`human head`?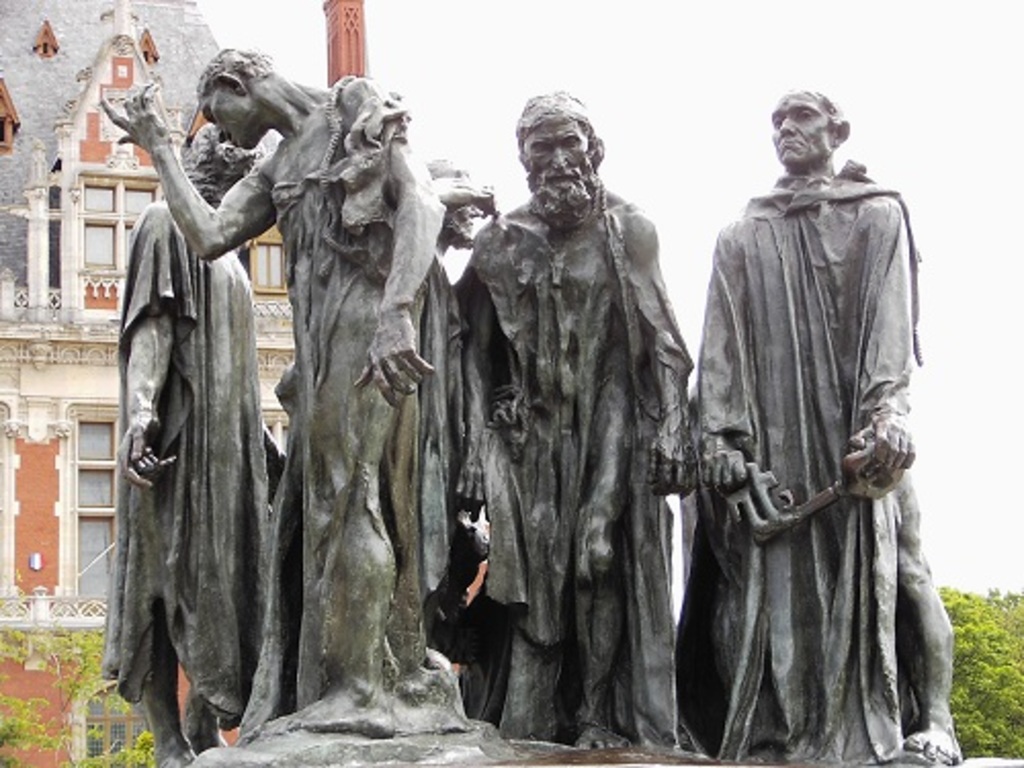
x1=199, y1=43, x2=281, y2=152
